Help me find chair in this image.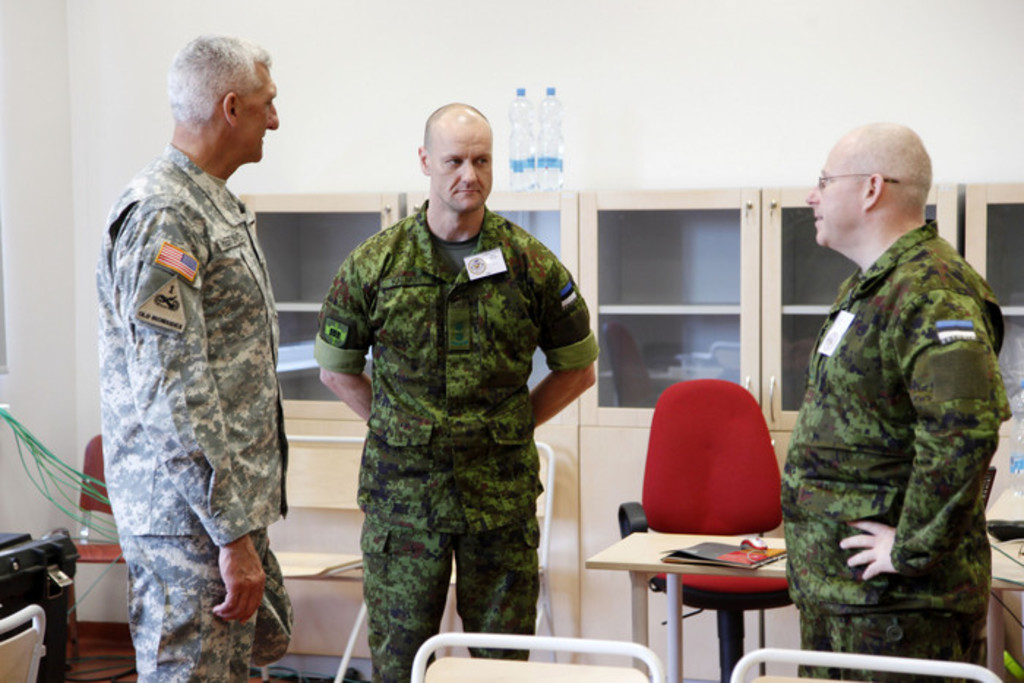
Found it: <region>622, 380, 807, 673</region>.
